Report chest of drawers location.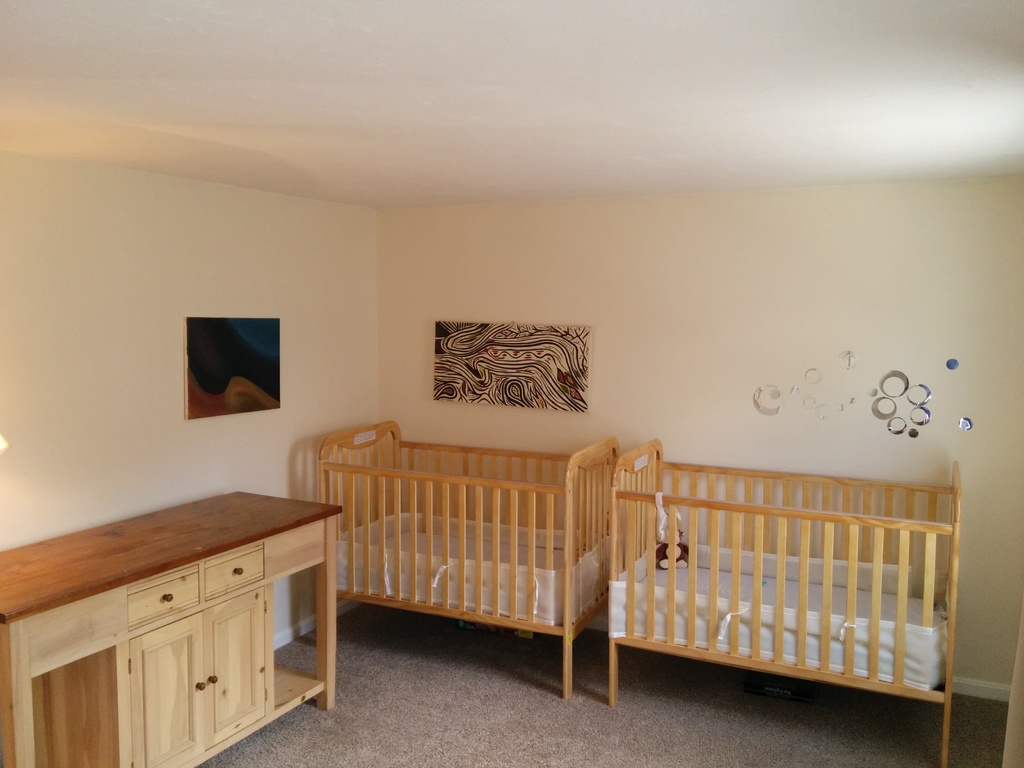
Report: x1=0 y1=490 x2=342 y2=767.
